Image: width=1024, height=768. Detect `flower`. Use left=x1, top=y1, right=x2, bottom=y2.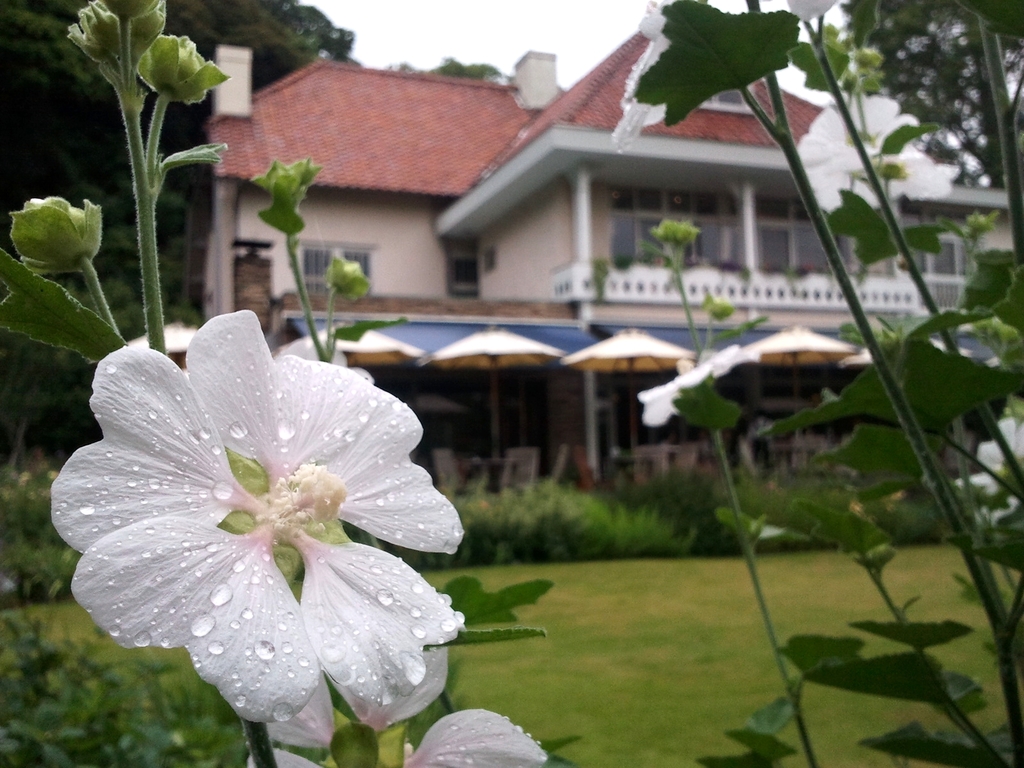
left=63, top=313, right=455, bottom=740.
